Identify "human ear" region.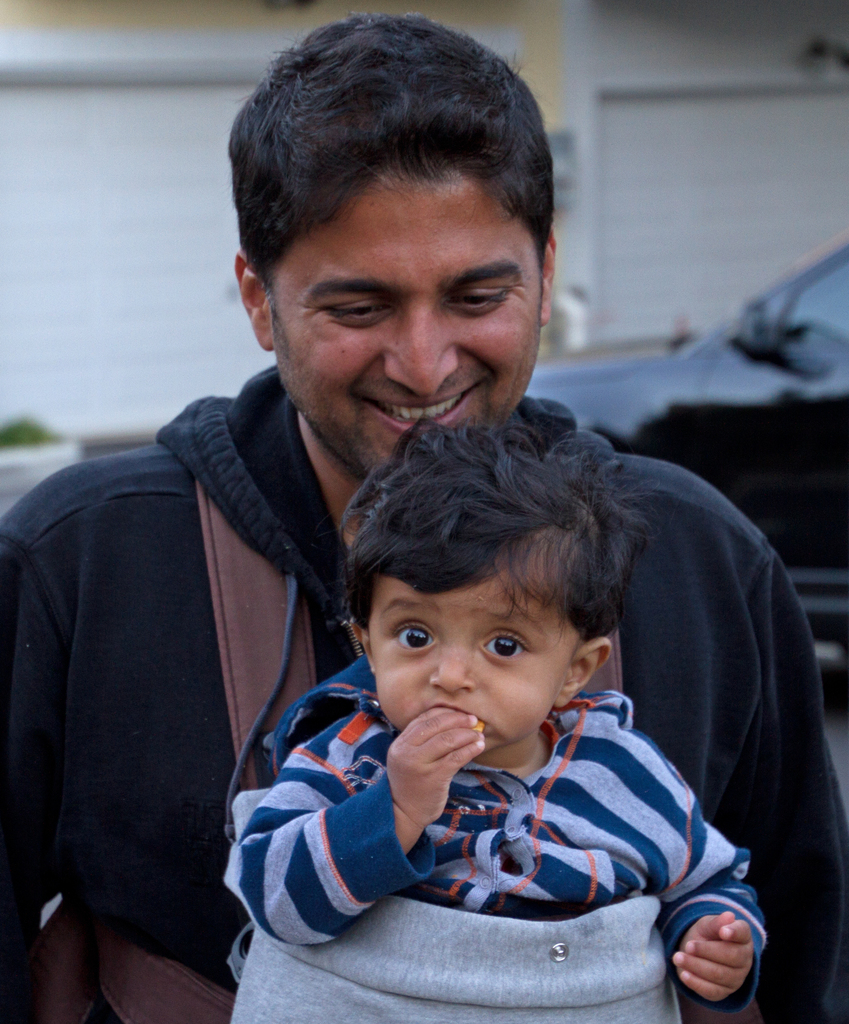
Region: (left=228, top=245, right=270, bottom=356).
